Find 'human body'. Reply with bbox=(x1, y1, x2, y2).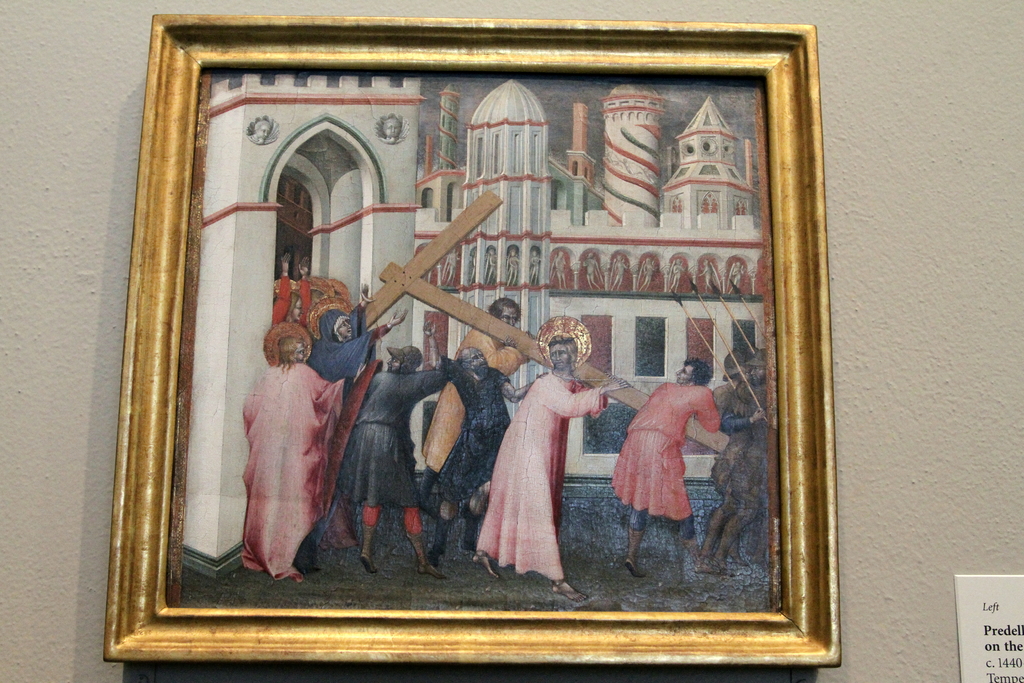
bbox=(237, 302, 348, 589).
